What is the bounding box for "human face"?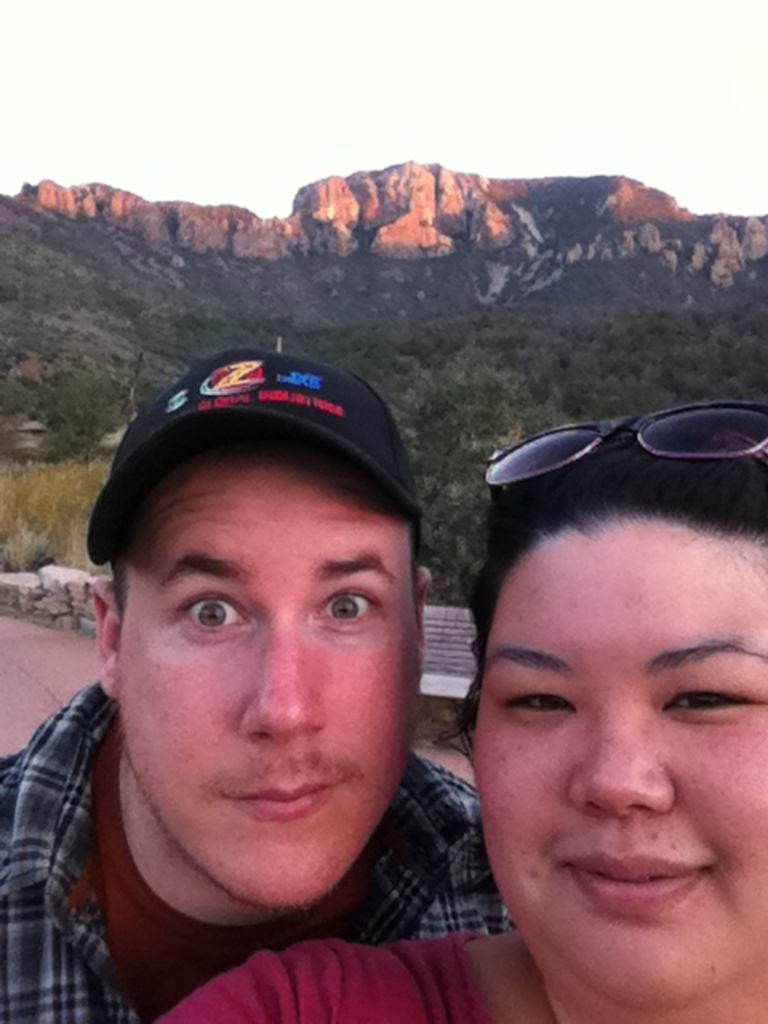
detection(115, 459, 419, 907).
